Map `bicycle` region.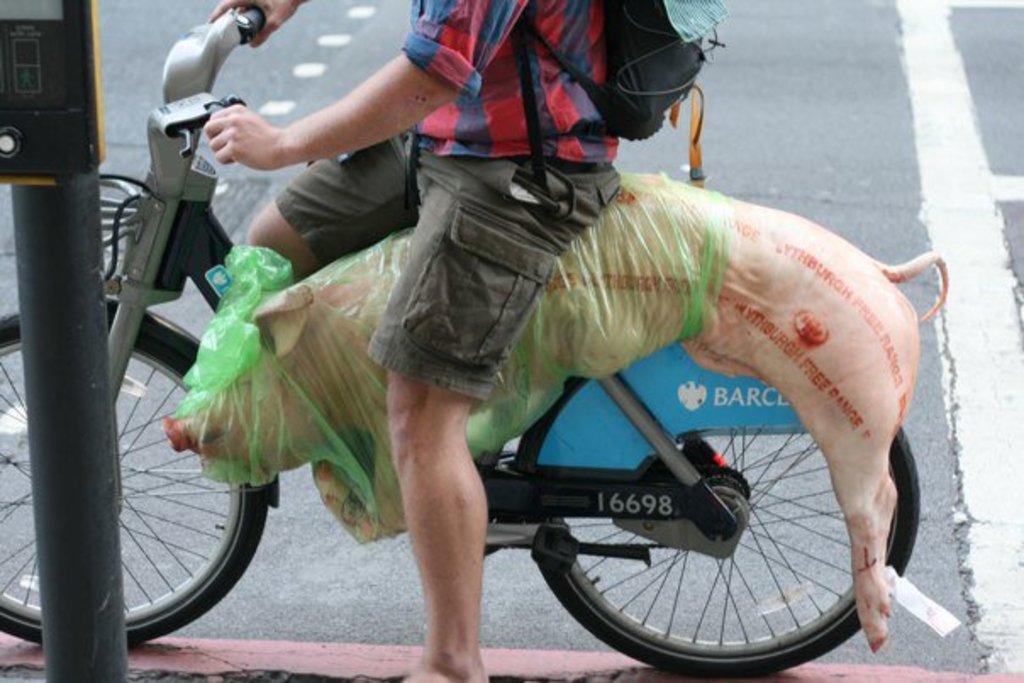
Mapped to (left=0, top=0, right=921, bottom=681).
